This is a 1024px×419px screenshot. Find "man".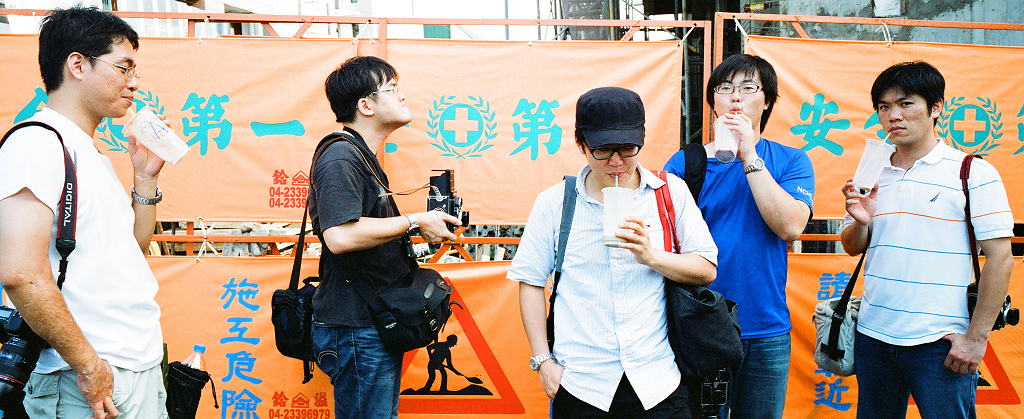
Bounding box: [309, 53, 465, 418].
